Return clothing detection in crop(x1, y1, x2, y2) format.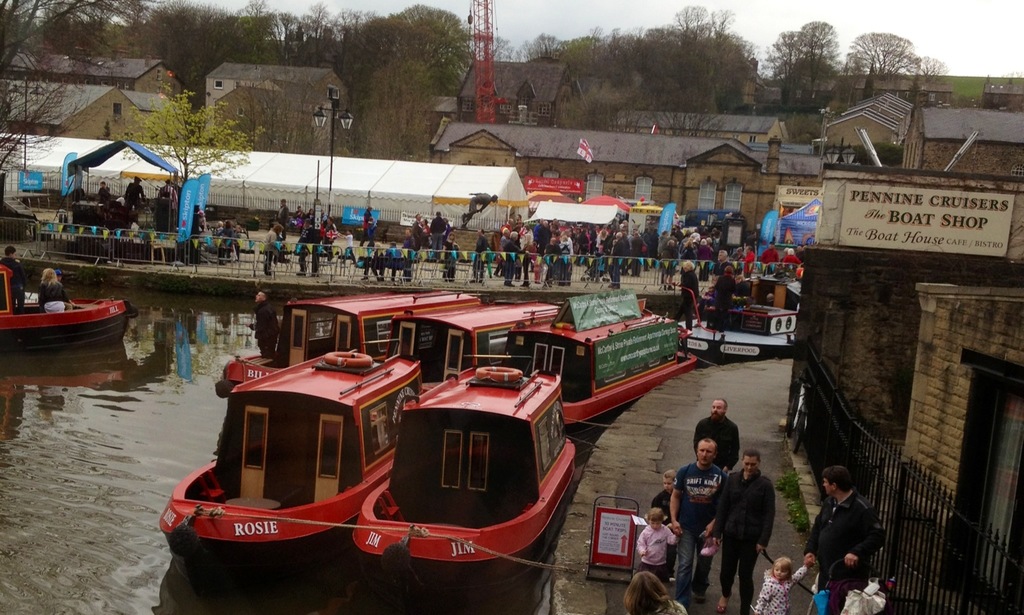
crop(746, 565, 804, 610).
